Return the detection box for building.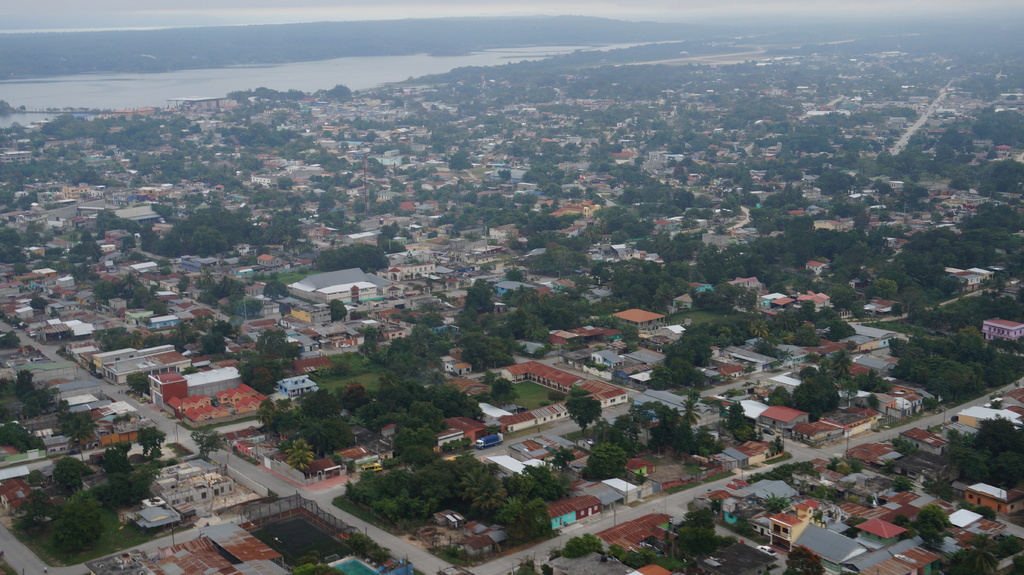
bbox=[272, 371, 317, 398].
